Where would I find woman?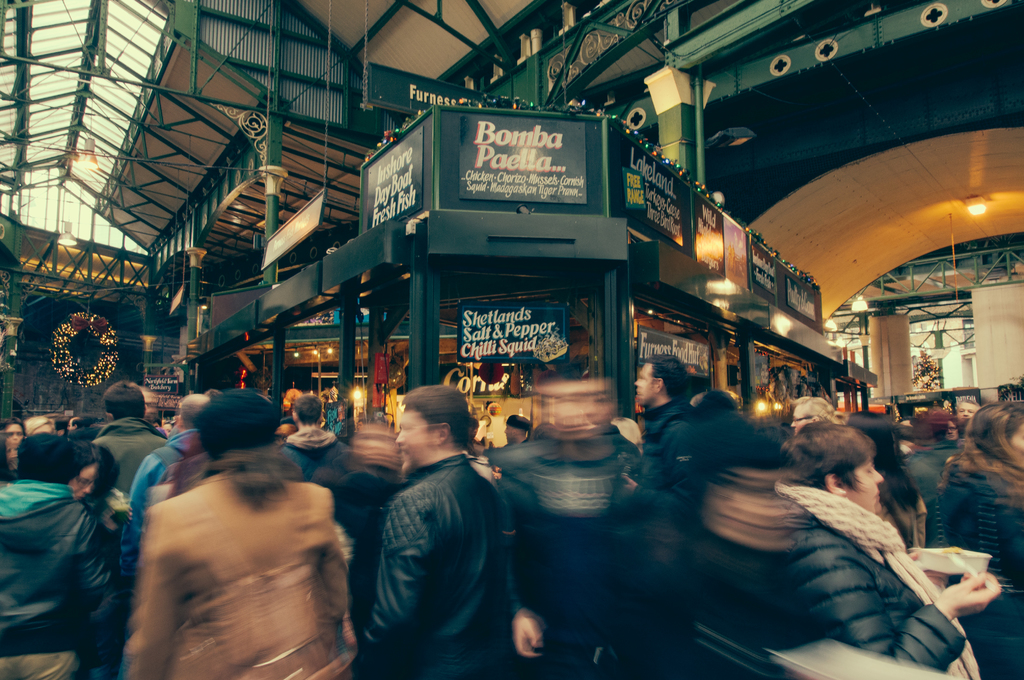
At x1=788 y1=426 x2=1005 y2=679.
